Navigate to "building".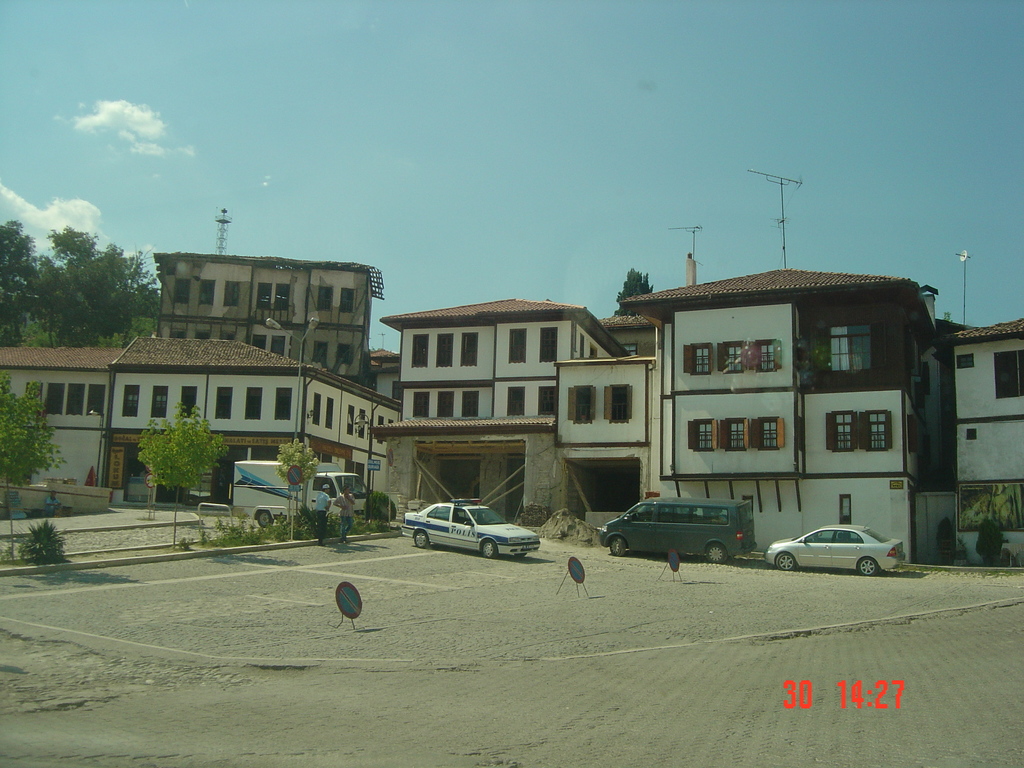
Navigation target: (x1=953, y1=317, x2=1023, y2=566).
